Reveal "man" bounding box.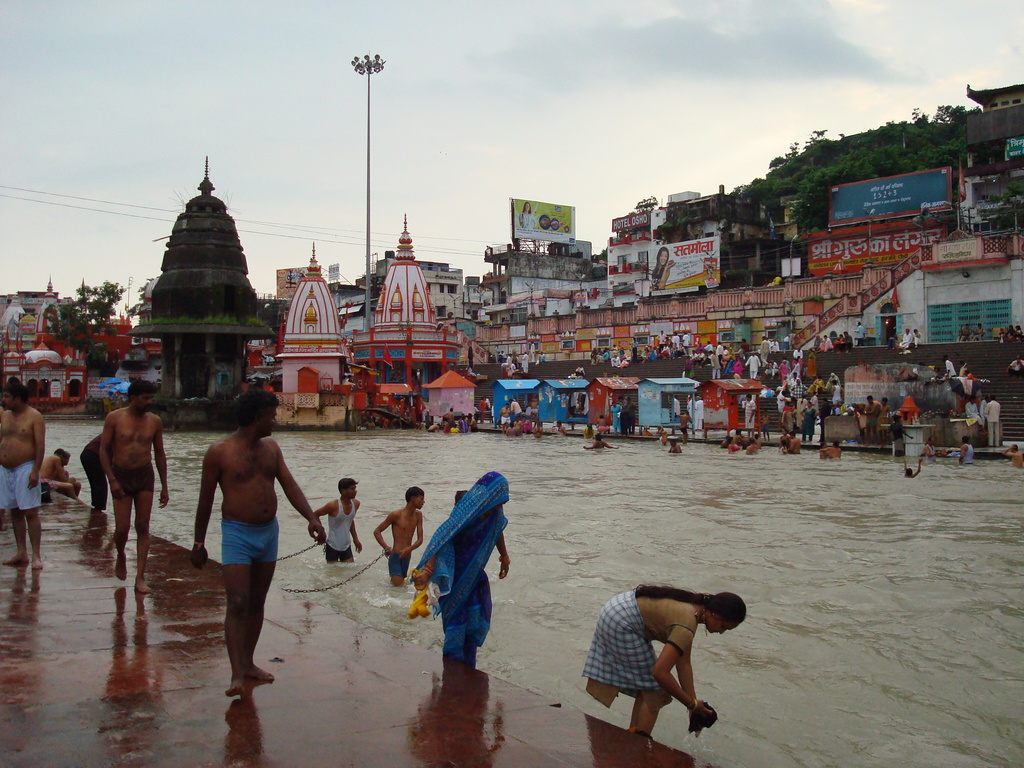
Revealed: locate(775, 341, 778, 349).
